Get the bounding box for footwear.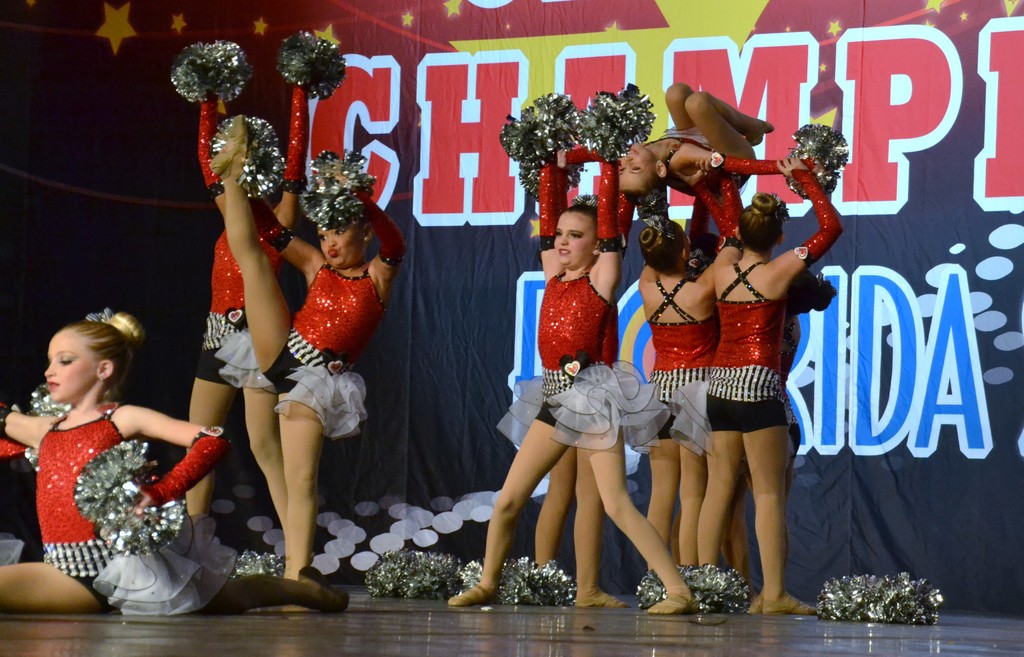
x1=299 y1=567 x2=358 y2=614.
